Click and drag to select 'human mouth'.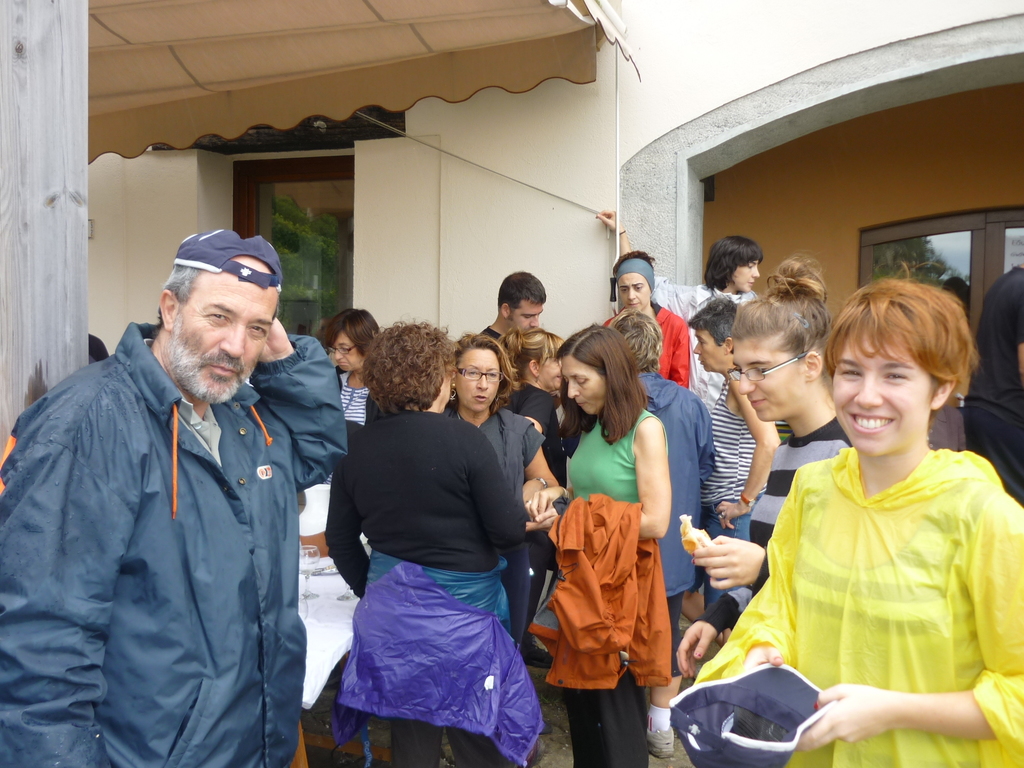
Selection: 469/389/490/405.
